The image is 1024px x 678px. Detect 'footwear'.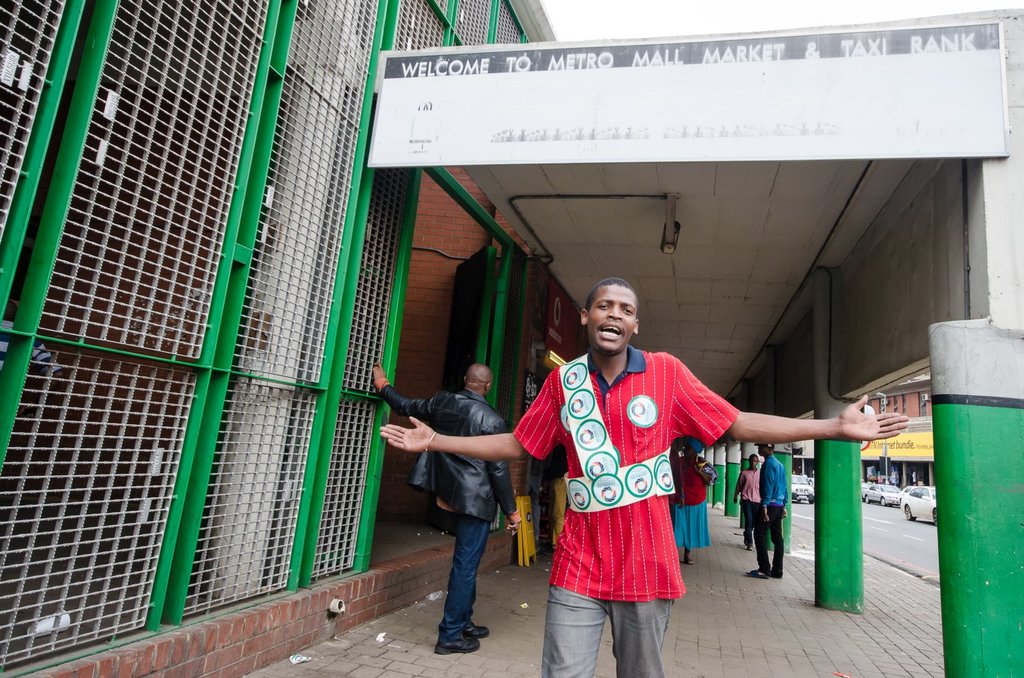
Detection: [437,630,481,653].
